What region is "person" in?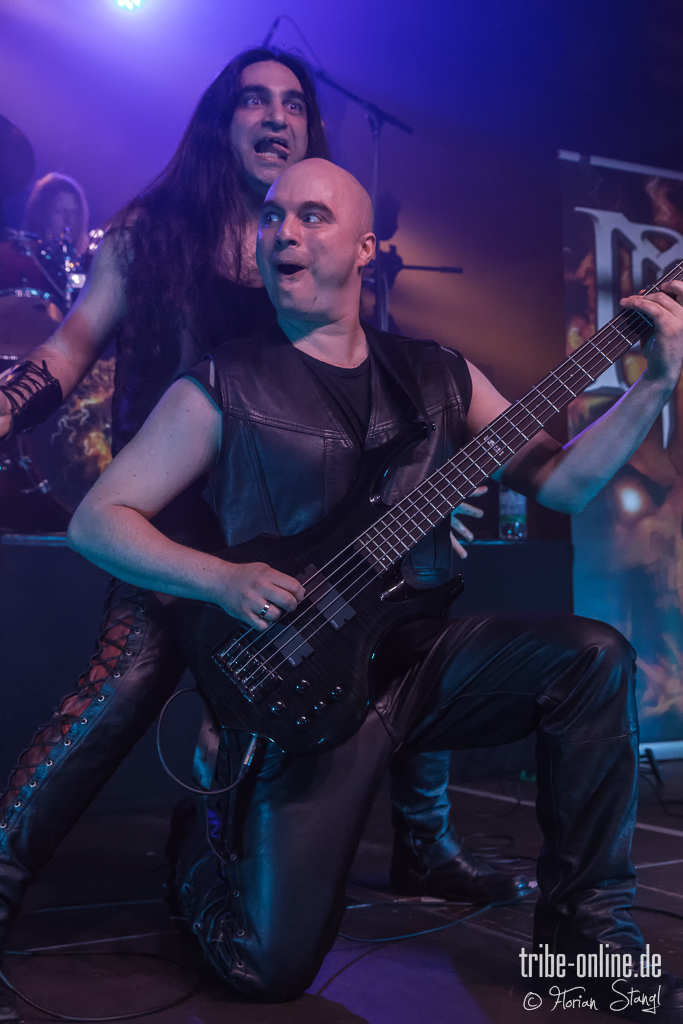
bbox=(0, 43, 330, 674).
